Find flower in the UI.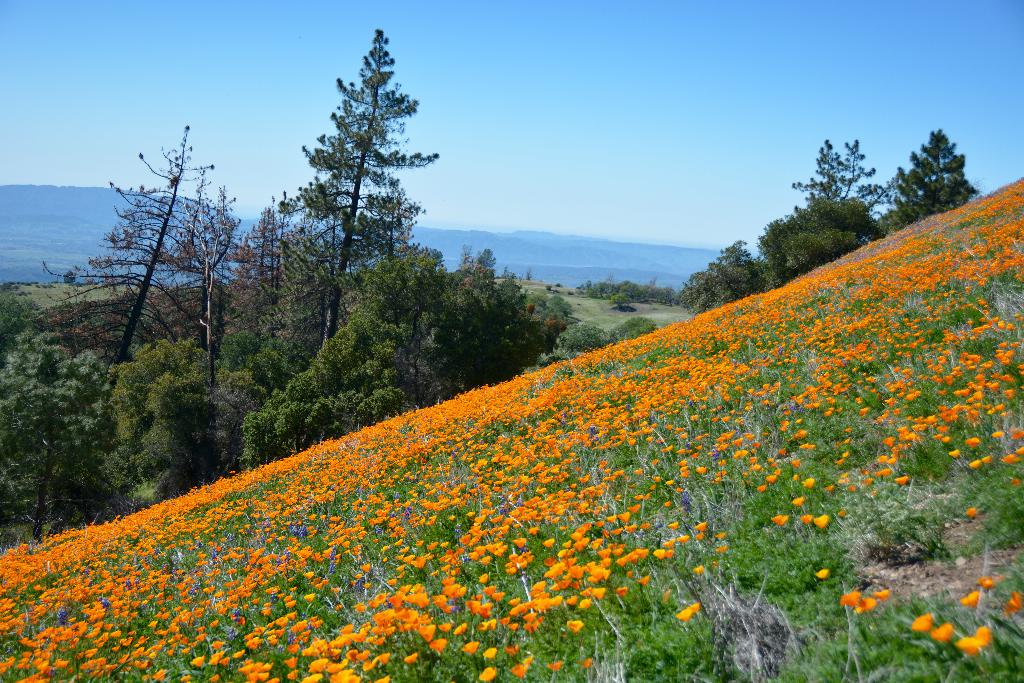
UI element at {"left": 913, "top": 613, "right": 929, "bottom": 634}.
